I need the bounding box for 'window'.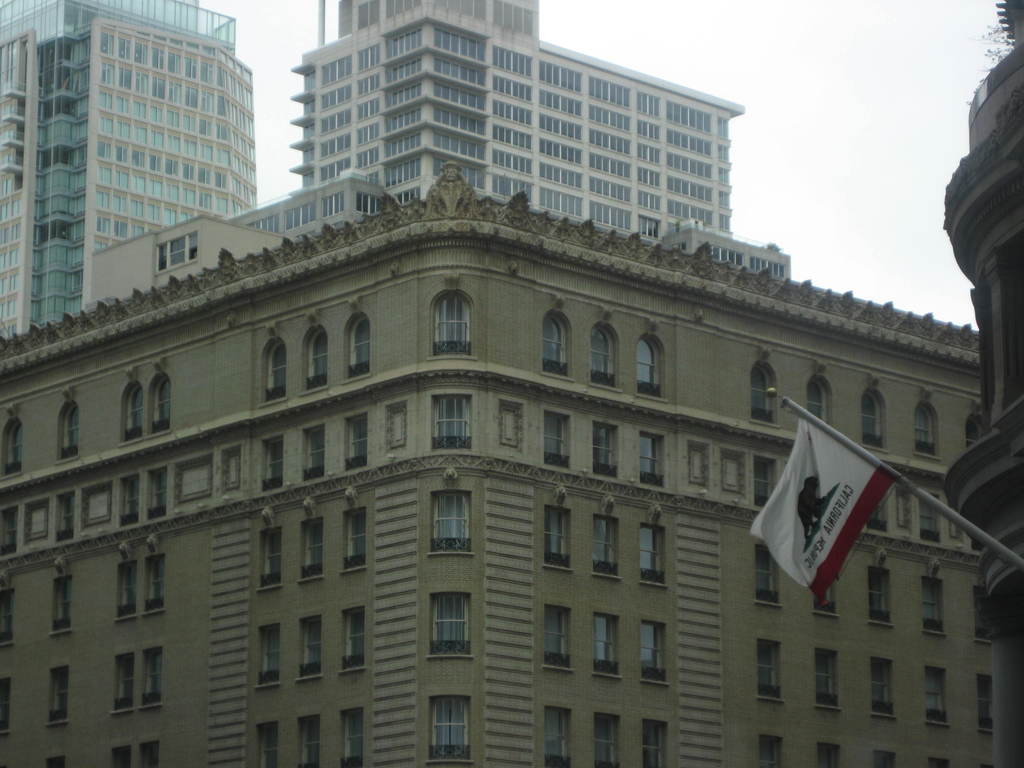
Here it is: [left=153, top=227, right=198, bottom=273].
